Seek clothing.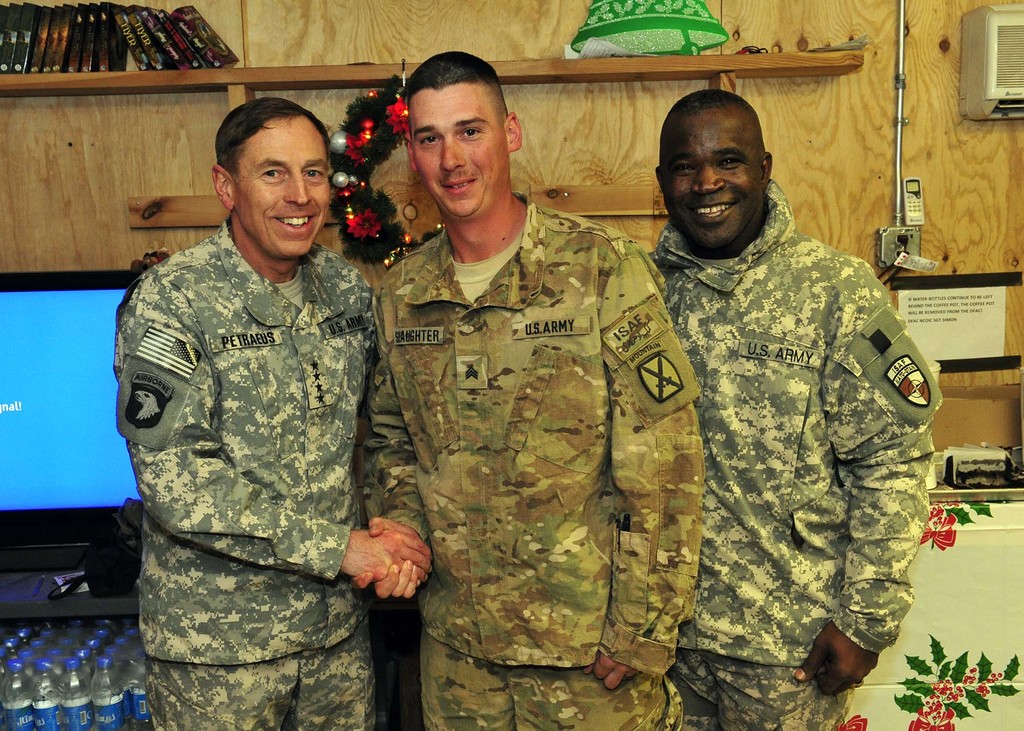
Rect(362, 192, 708, 728).
